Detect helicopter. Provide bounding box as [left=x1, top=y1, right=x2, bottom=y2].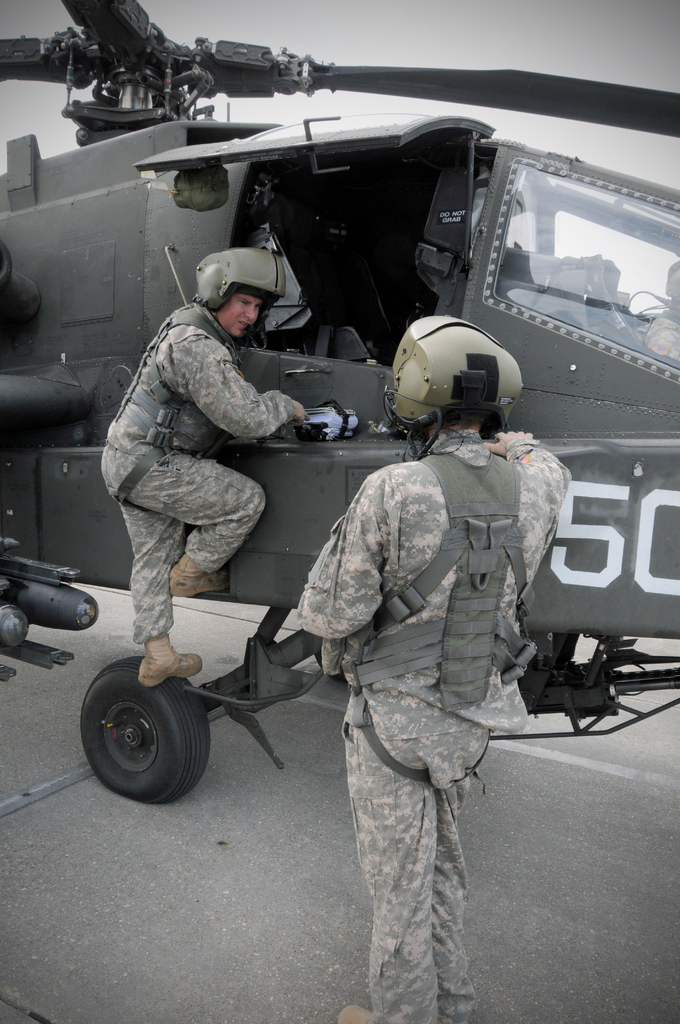
[left=0, top=4, right=644, bottom=744].
